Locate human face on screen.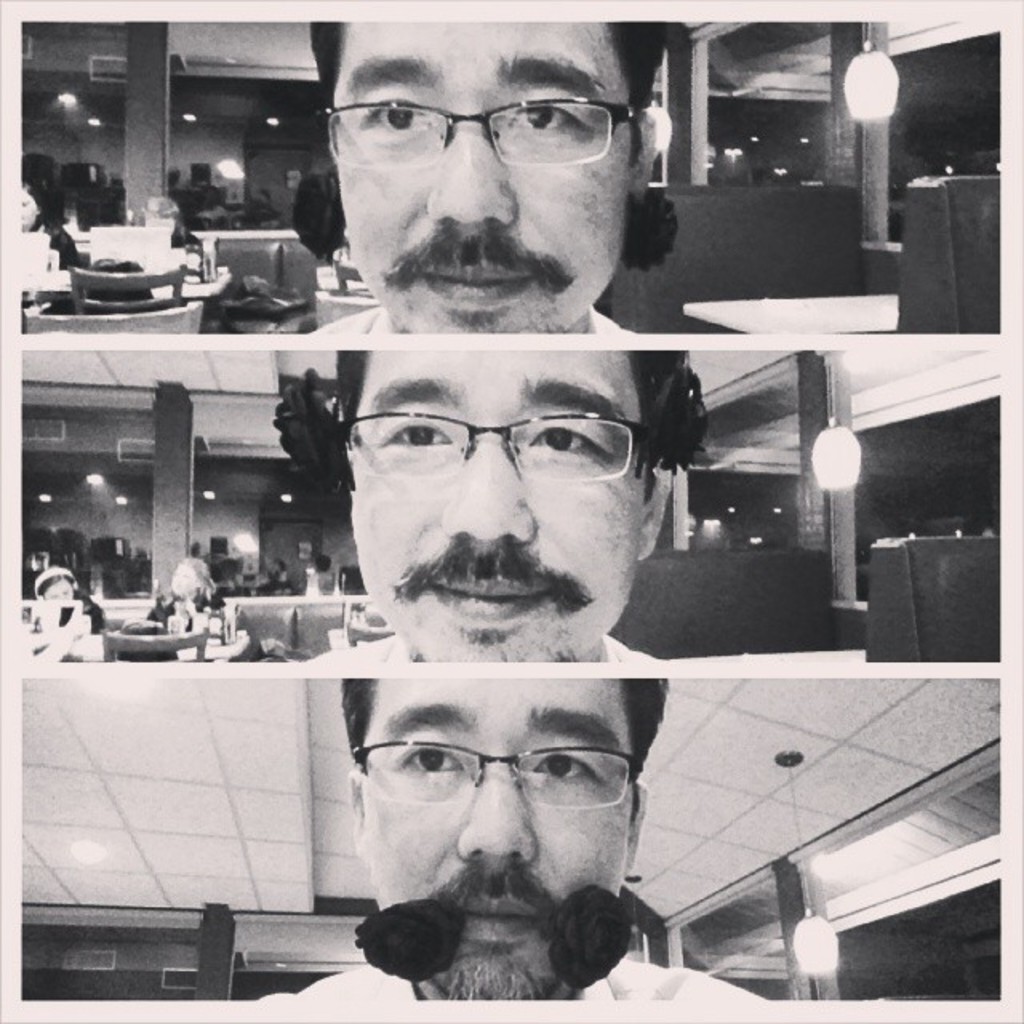
On screen at [40,581,74,602].
